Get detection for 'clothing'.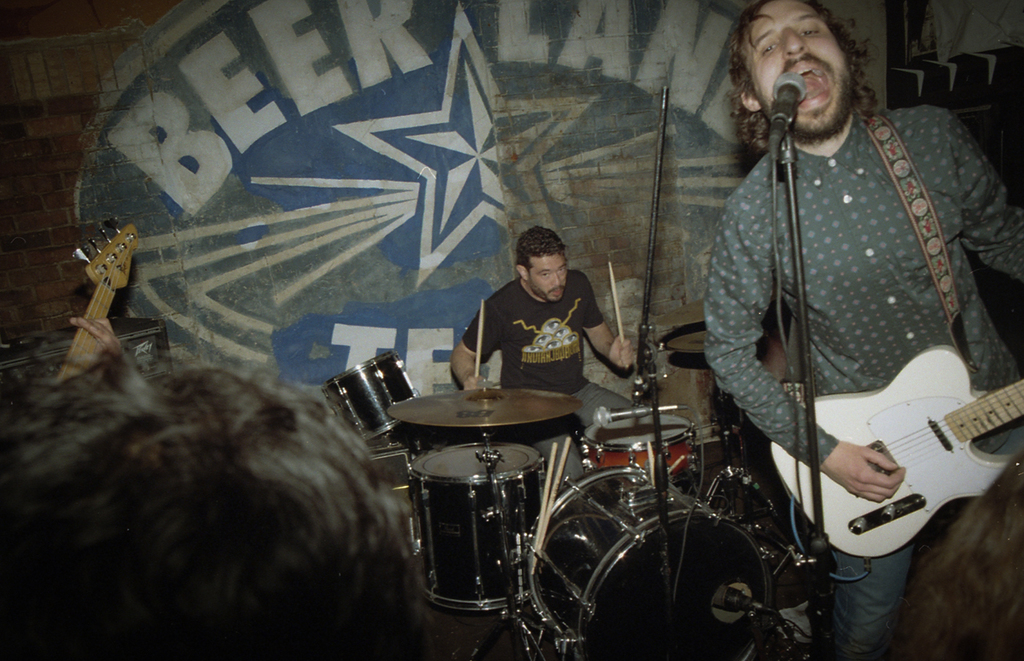
Detection: [left=463, top=269, right=667, bottom=425].
